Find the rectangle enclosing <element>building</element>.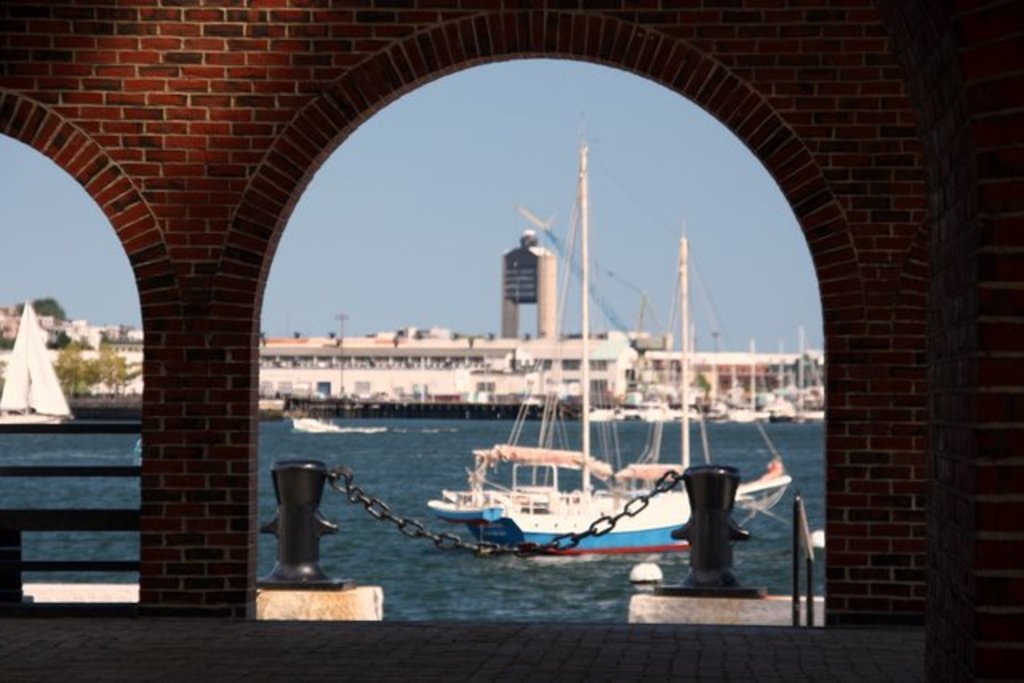
<region>646, 353, 816, 393</region>.
